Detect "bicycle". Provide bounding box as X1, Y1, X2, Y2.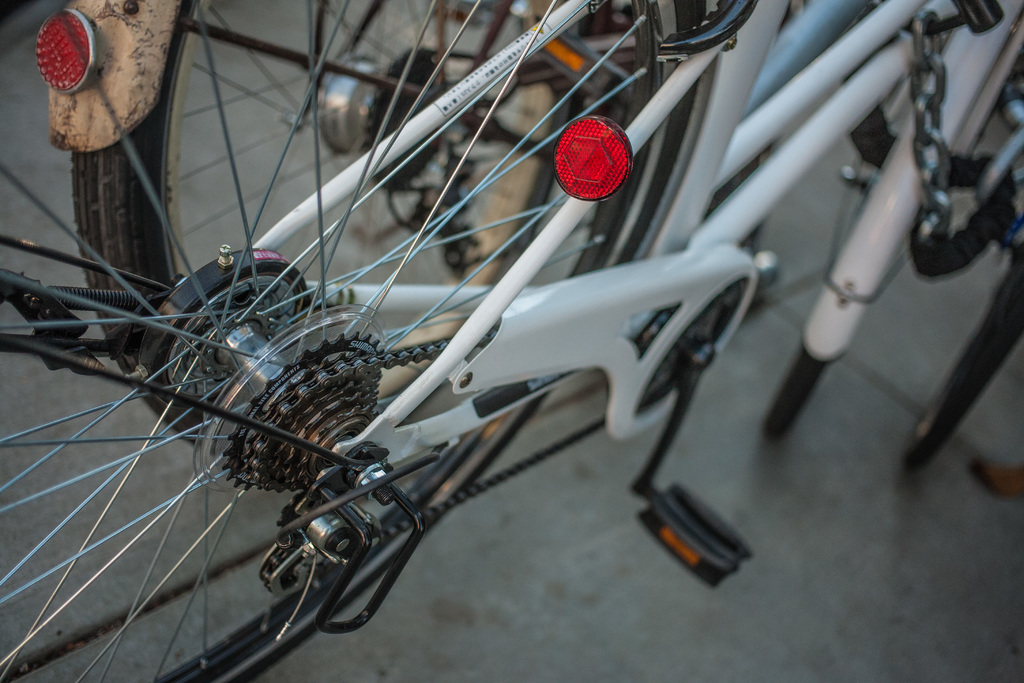
0, 0, 1023, 682.
